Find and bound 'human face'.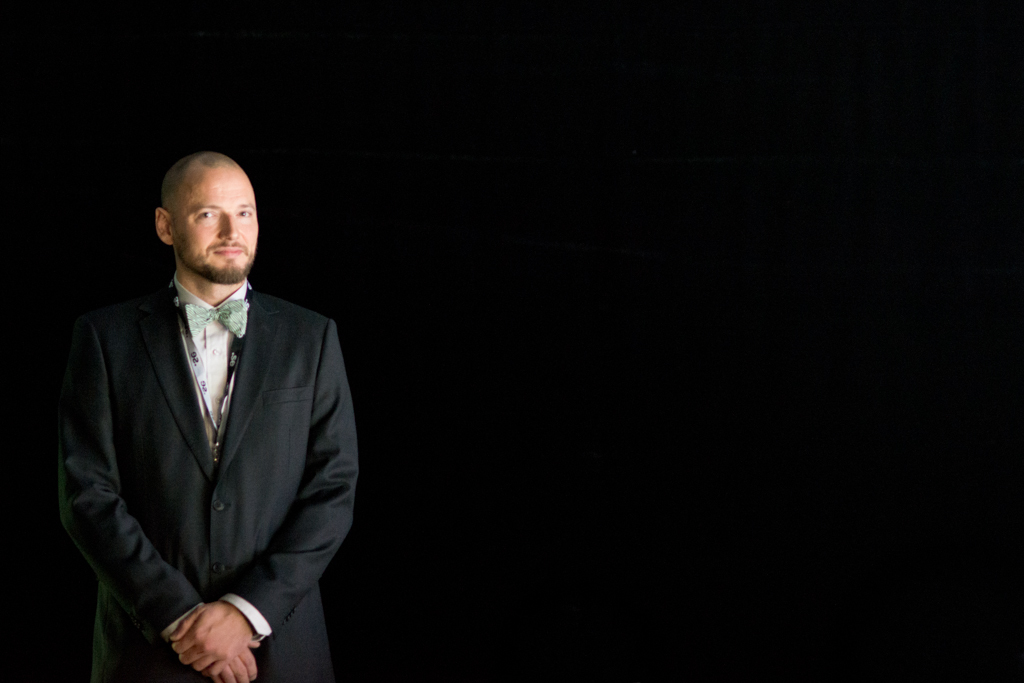
Bound: rect(168, 174, 257, 282).
